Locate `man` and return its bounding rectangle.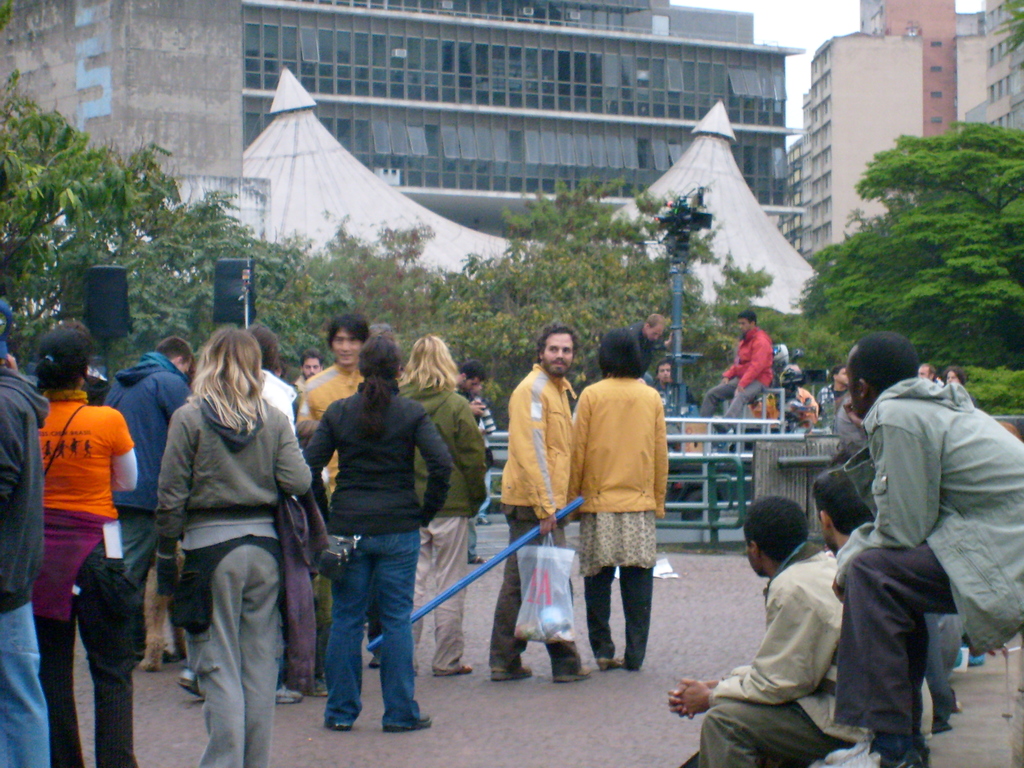
crop(301, 349, 321, 381).
